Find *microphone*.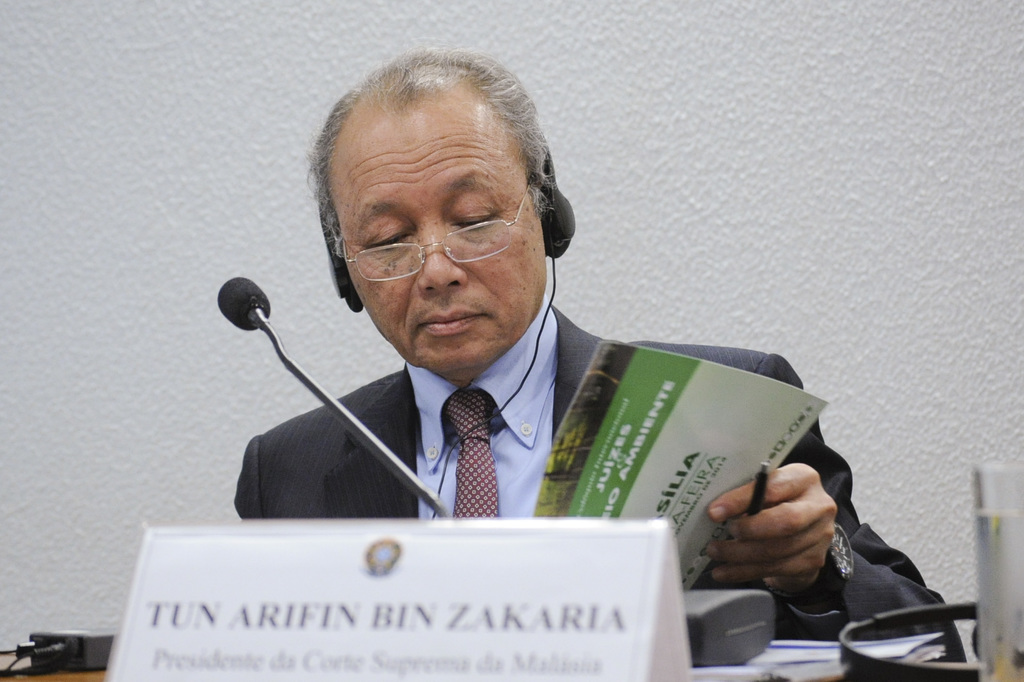
208:259:450:526.
